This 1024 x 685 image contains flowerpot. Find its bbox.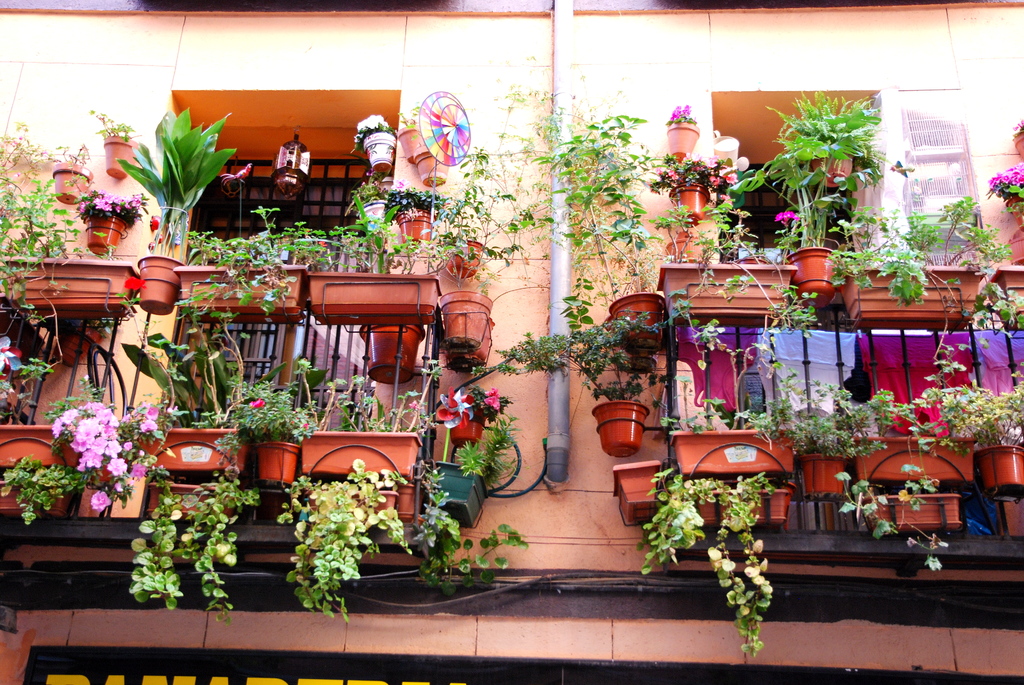
bbox=(134, 255, 181, 319).
